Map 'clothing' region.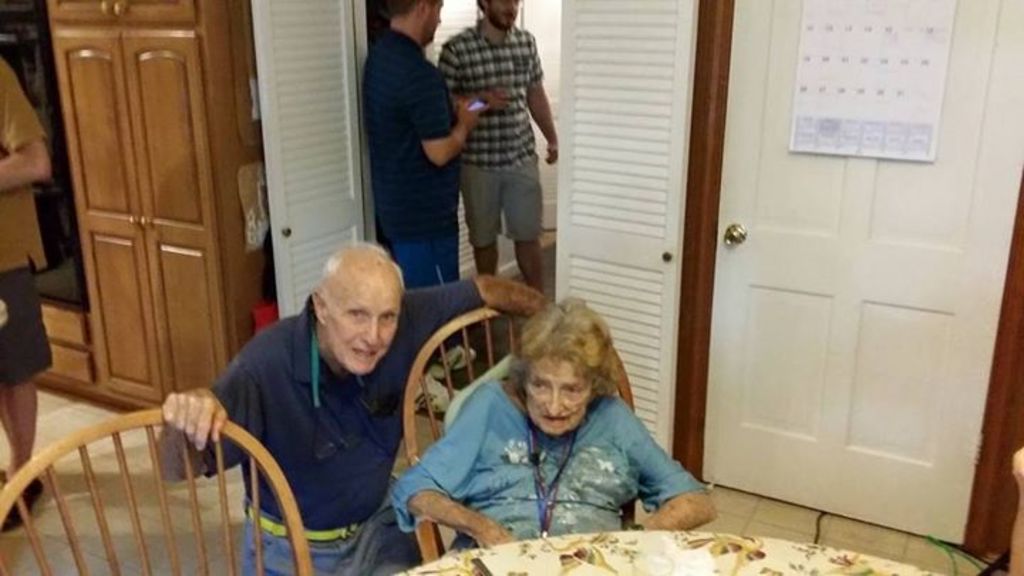
Mapped to [412, 350, 708, 539].
